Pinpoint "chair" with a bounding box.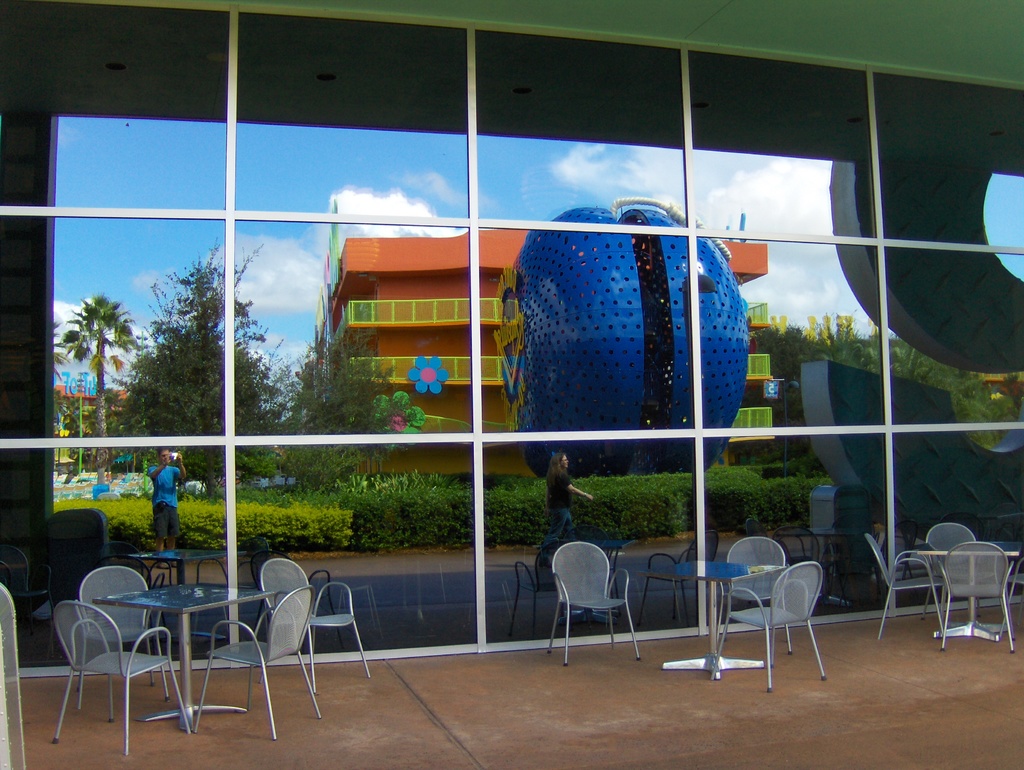
258,556,372,693.
